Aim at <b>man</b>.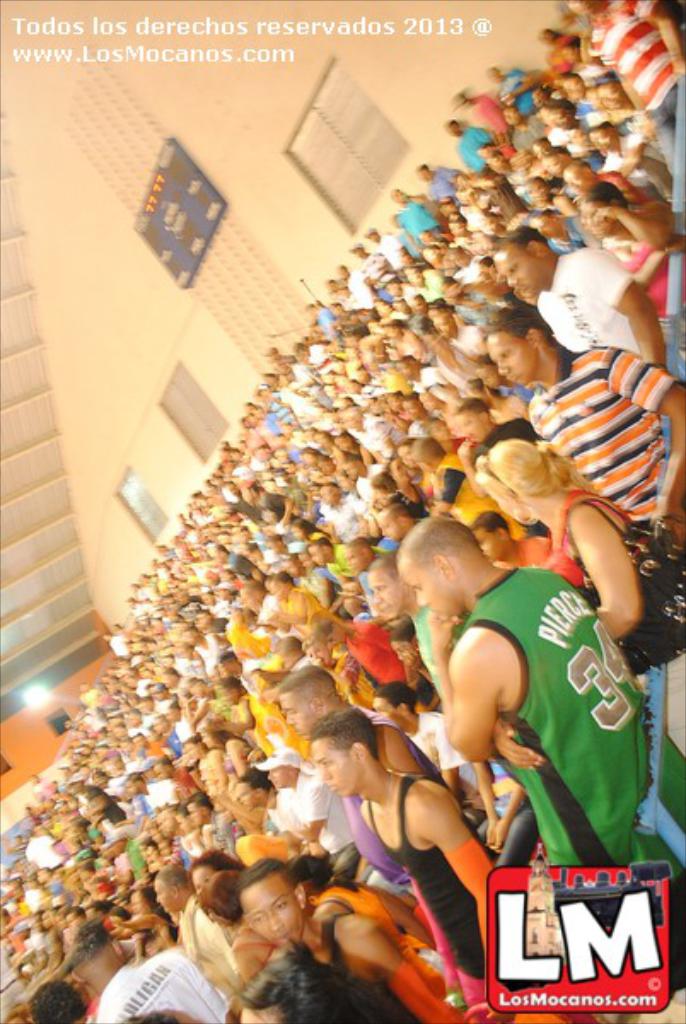
Aimed at 491 304 684 645.
